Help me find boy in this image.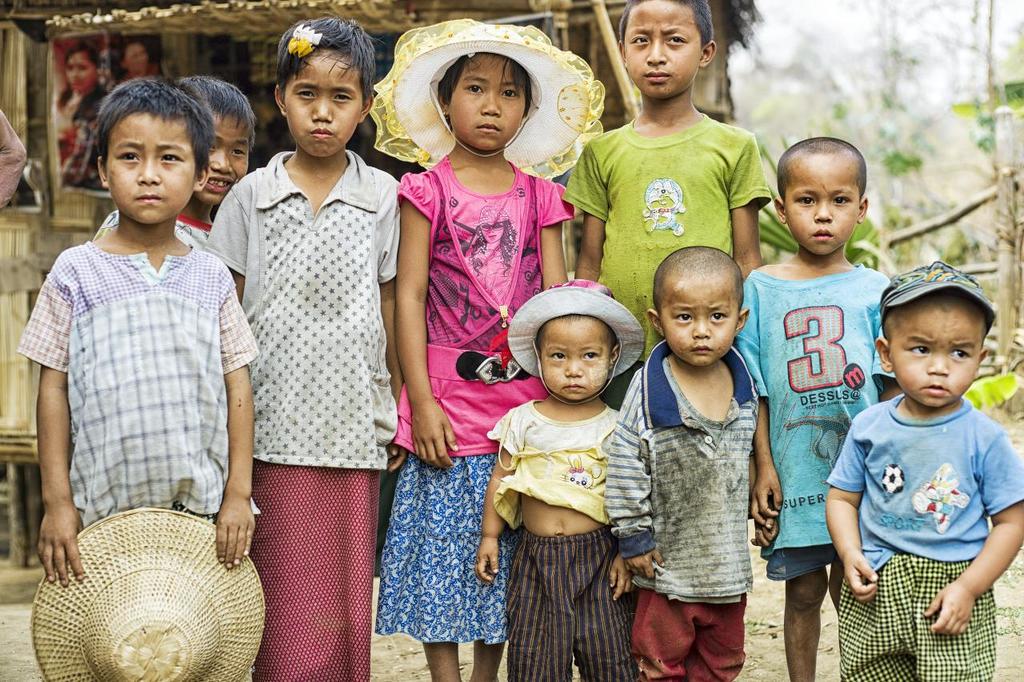
Found it: region(604, 242, 781, 681).
